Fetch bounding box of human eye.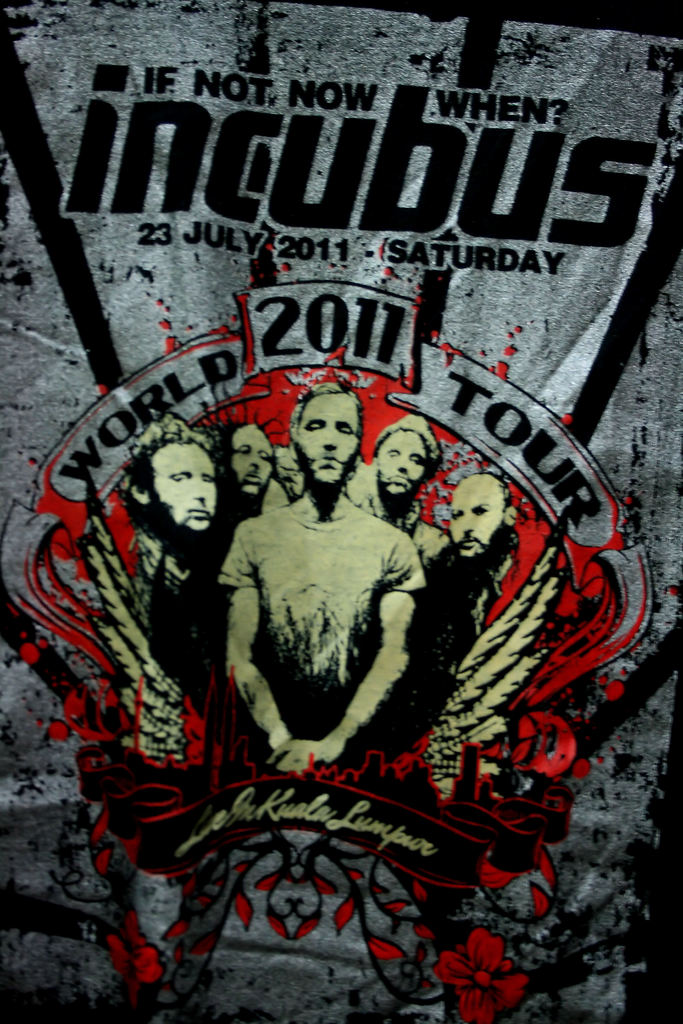
Bbox: box(236, 445, 248, 456).
